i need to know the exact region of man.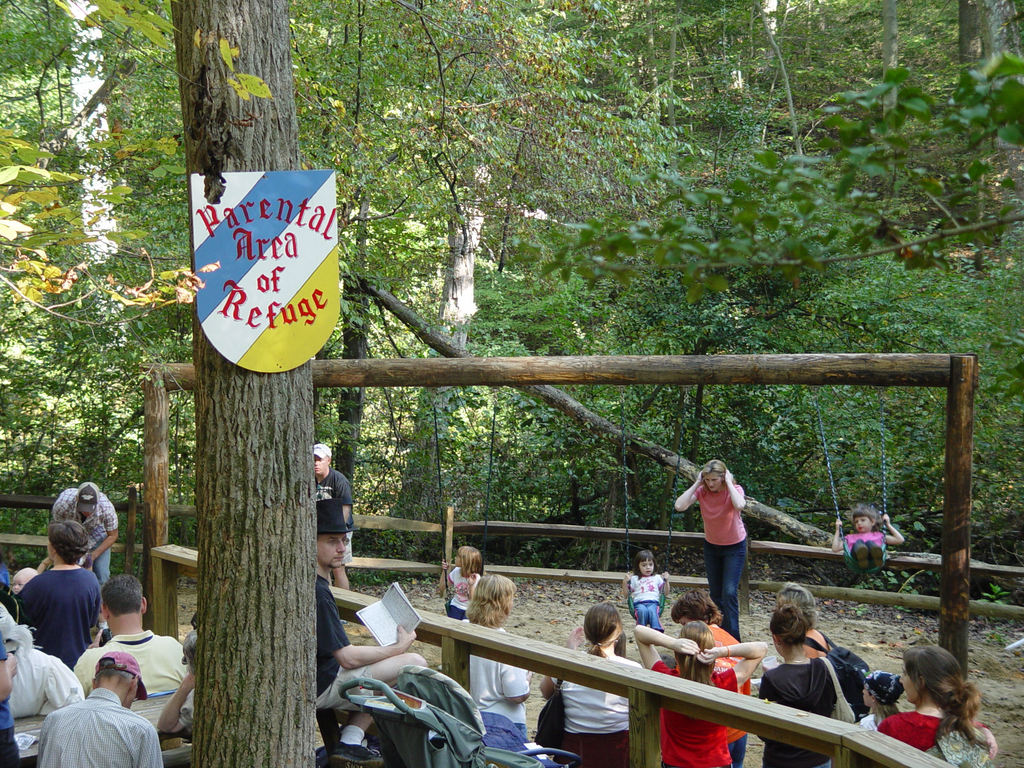
Region: bbox=(309, 496, 423, 767).
